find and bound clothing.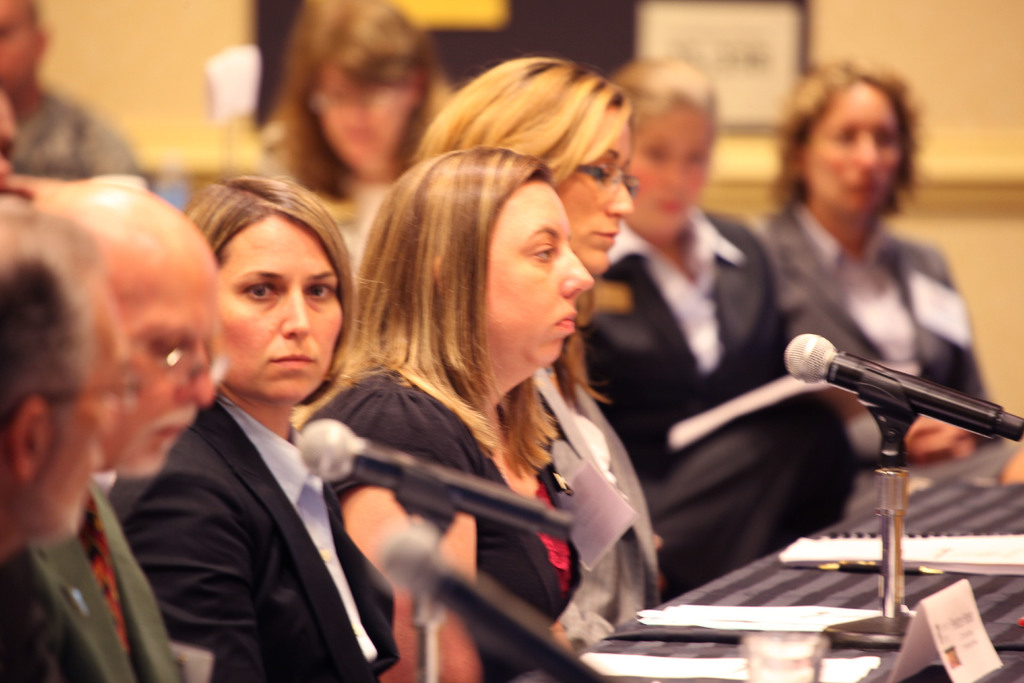
Bound: BBox(581, 219, 860, 618).
